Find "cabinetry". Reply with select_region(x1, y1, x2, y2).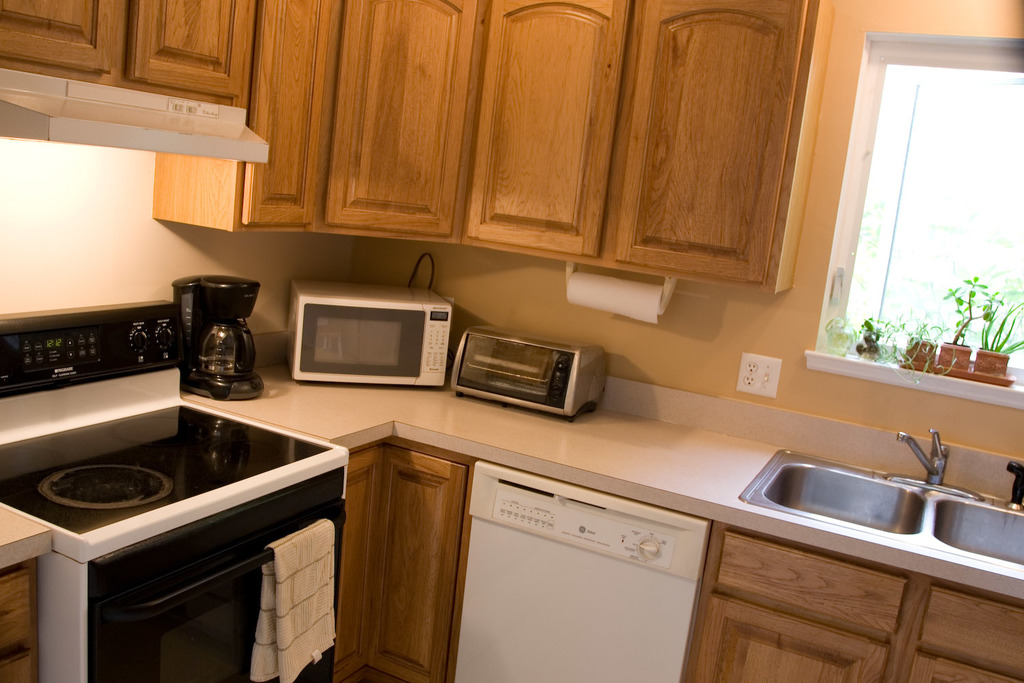
select_region(0, 444, 384, 682).
